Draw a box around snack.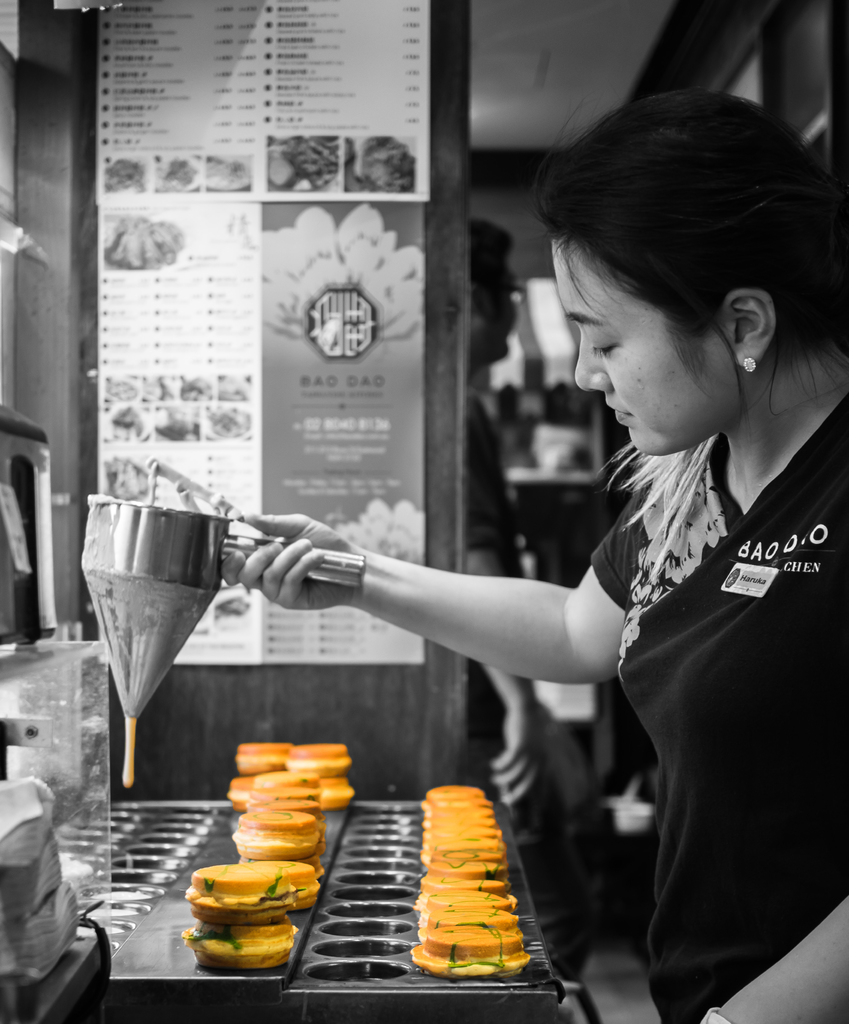
231:808:321:863.
